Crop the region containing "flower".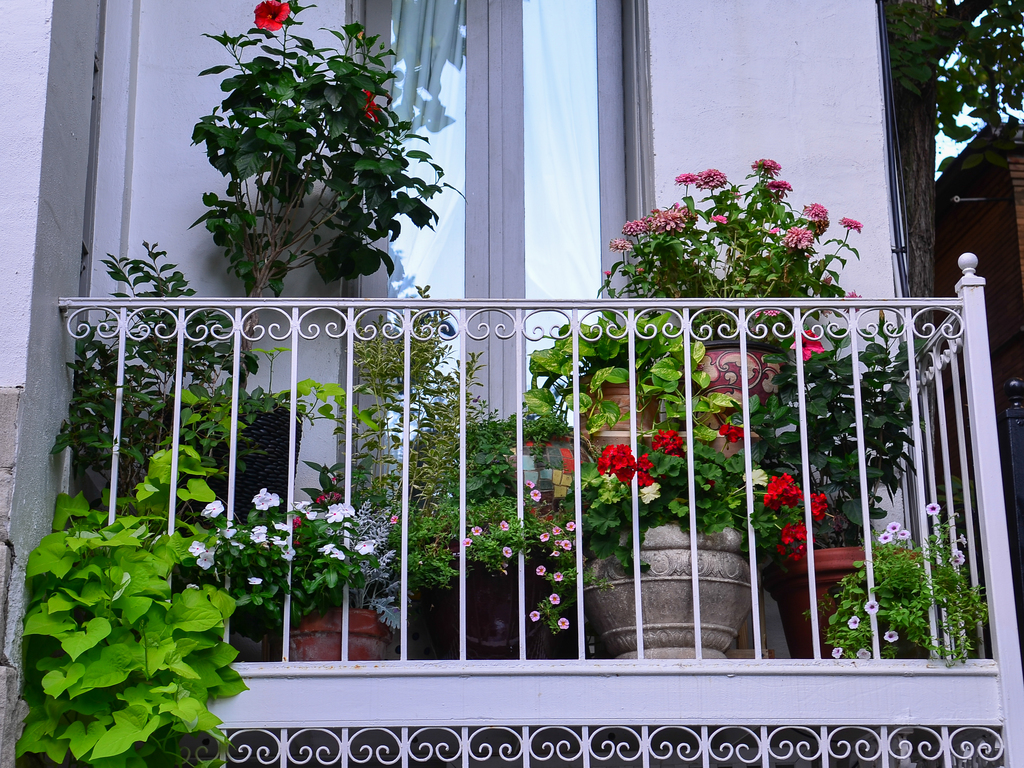
Crop region: locate(557, 617, 571, 632).
